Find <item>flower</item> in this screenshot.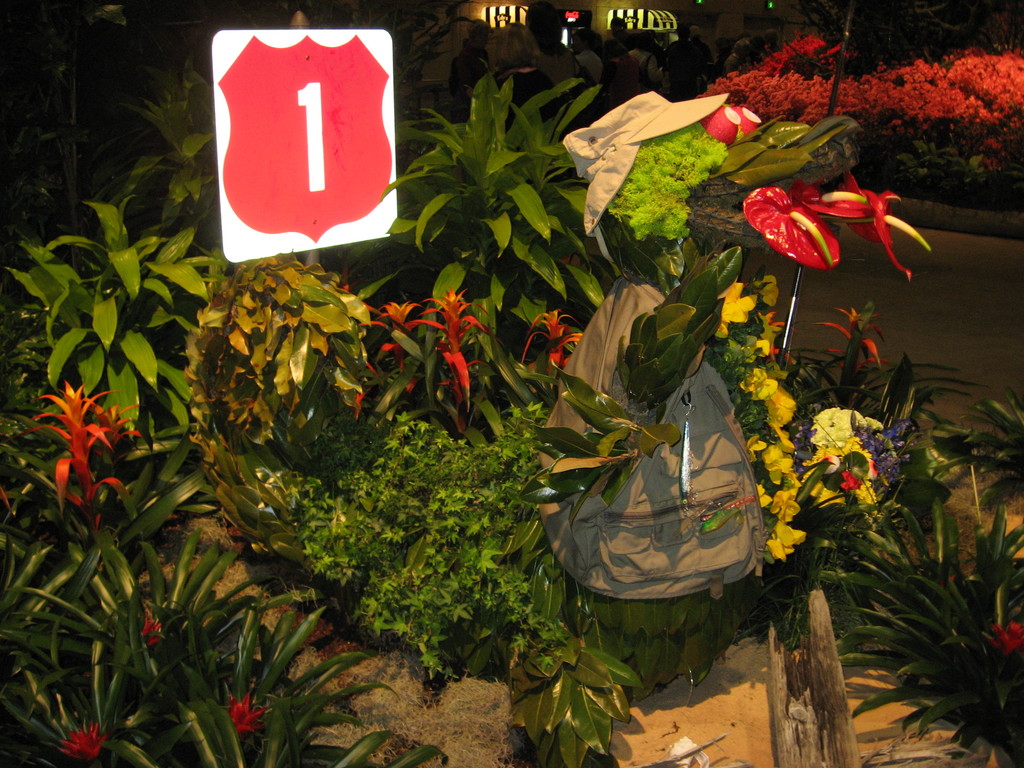
The bounding box for <item>flower</item> is bbox=(136, 604, 161, 645).
